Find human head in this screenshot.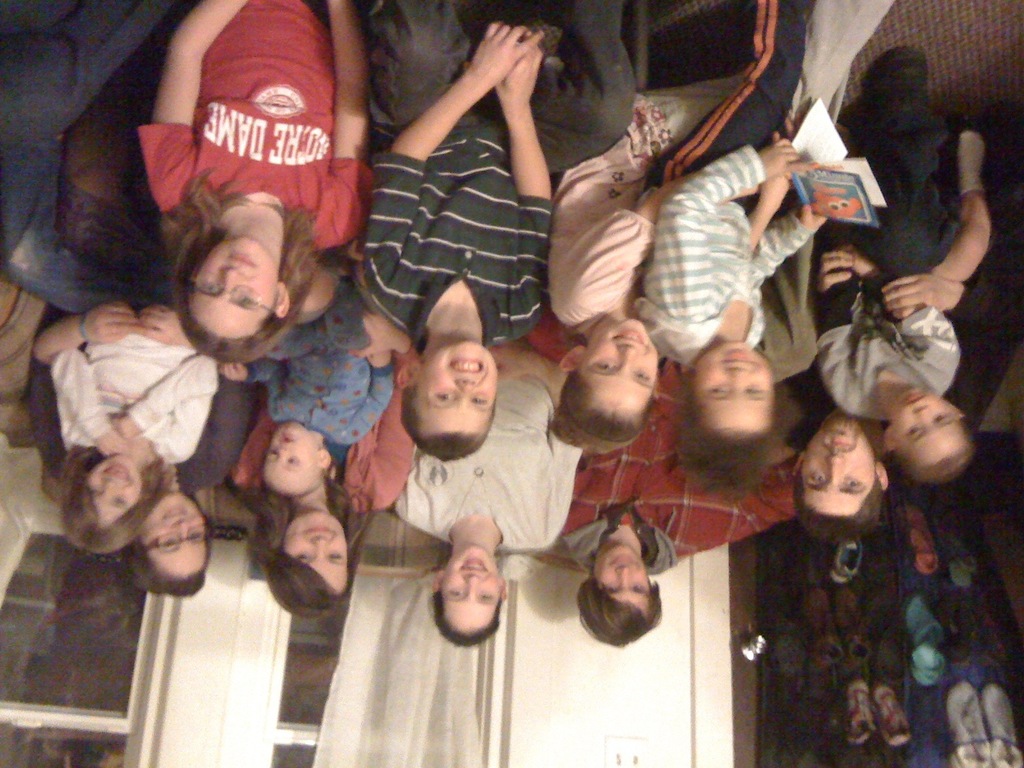
The bounding box for human head is <bbox>170, 237, 298, 366</bbox>.
